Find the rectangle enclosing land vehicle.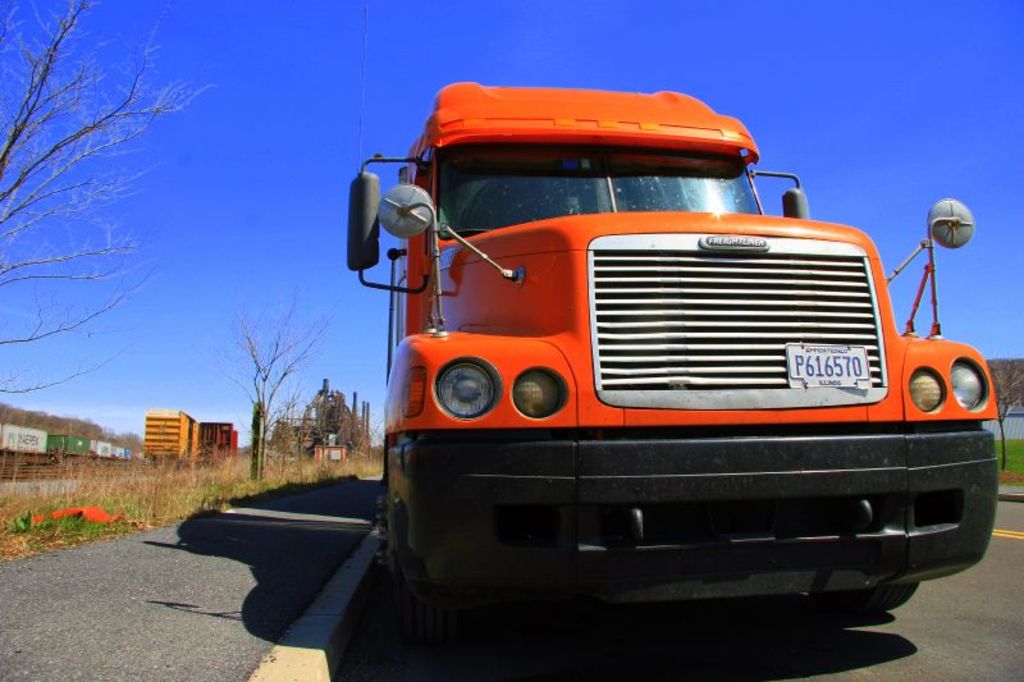
(301,93,1005,631).
